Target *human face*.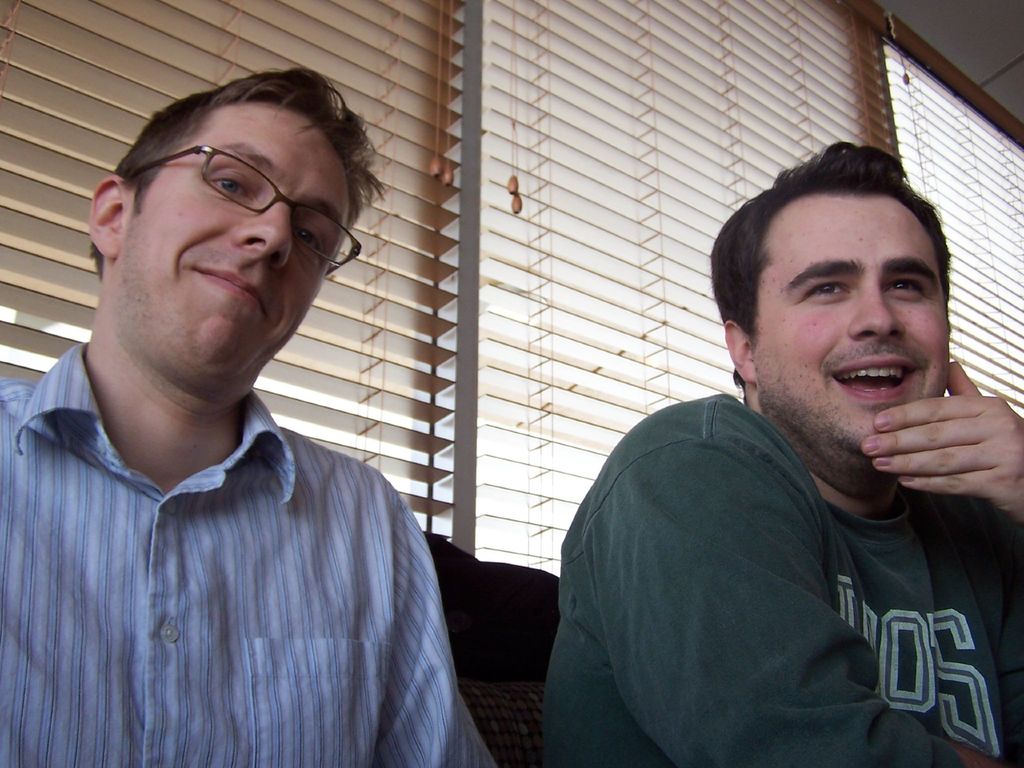
Target region: select_region(757, 195, 949, 457).
